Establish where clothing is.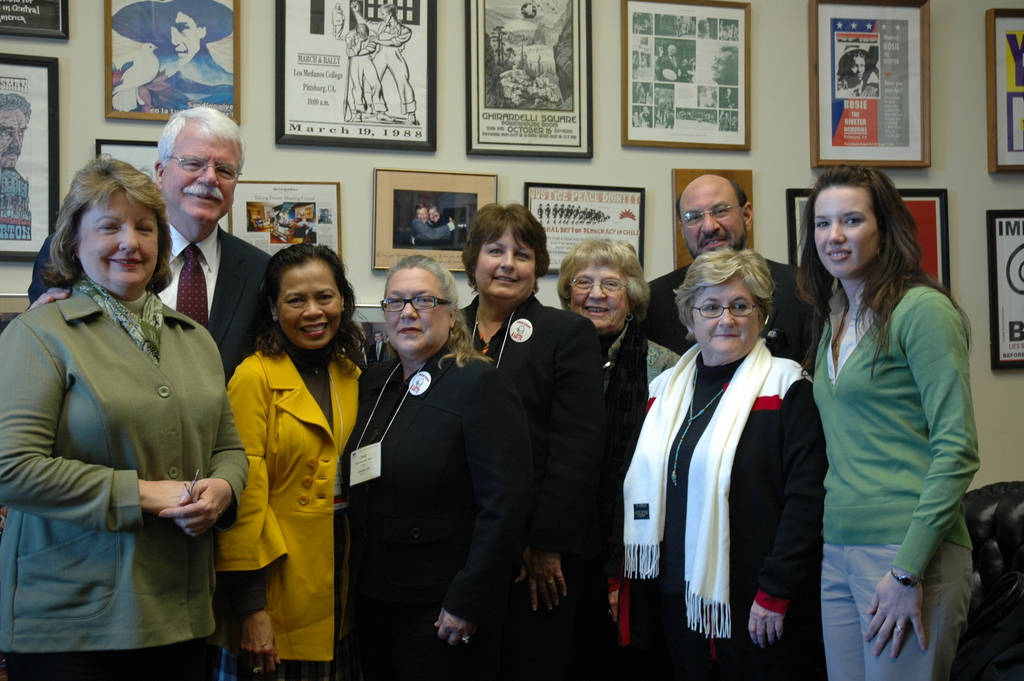
Established at [left=343, top=24, right=378, bottom=111].
